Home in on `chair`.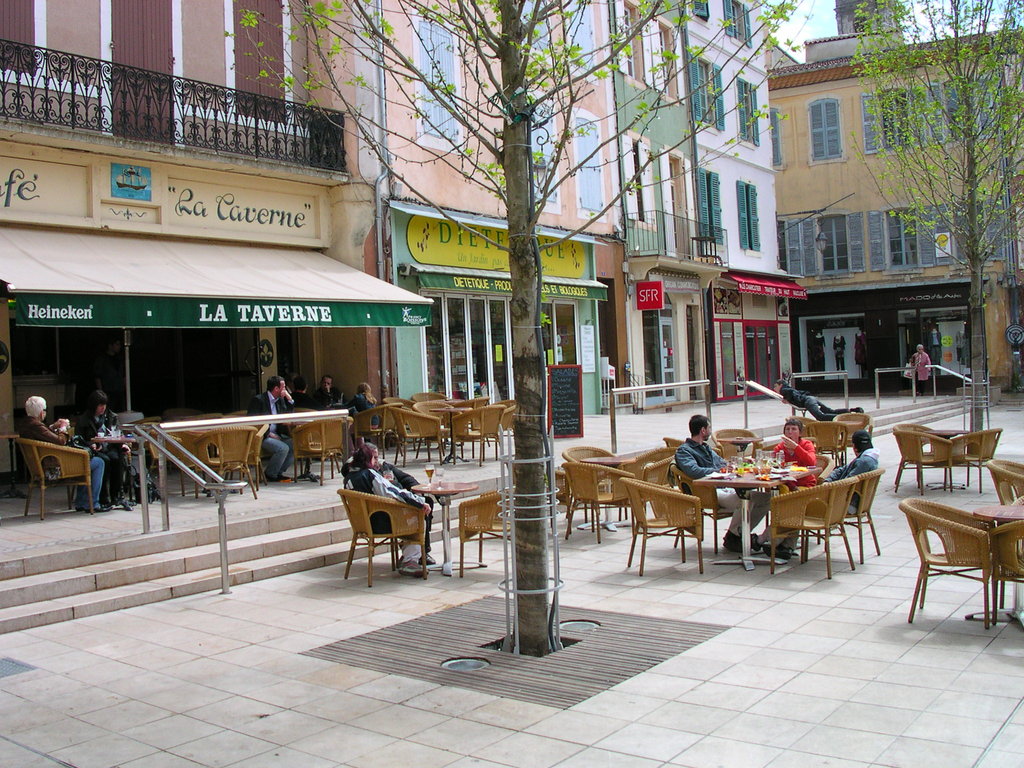
Homed in at [767,452,833,541].
